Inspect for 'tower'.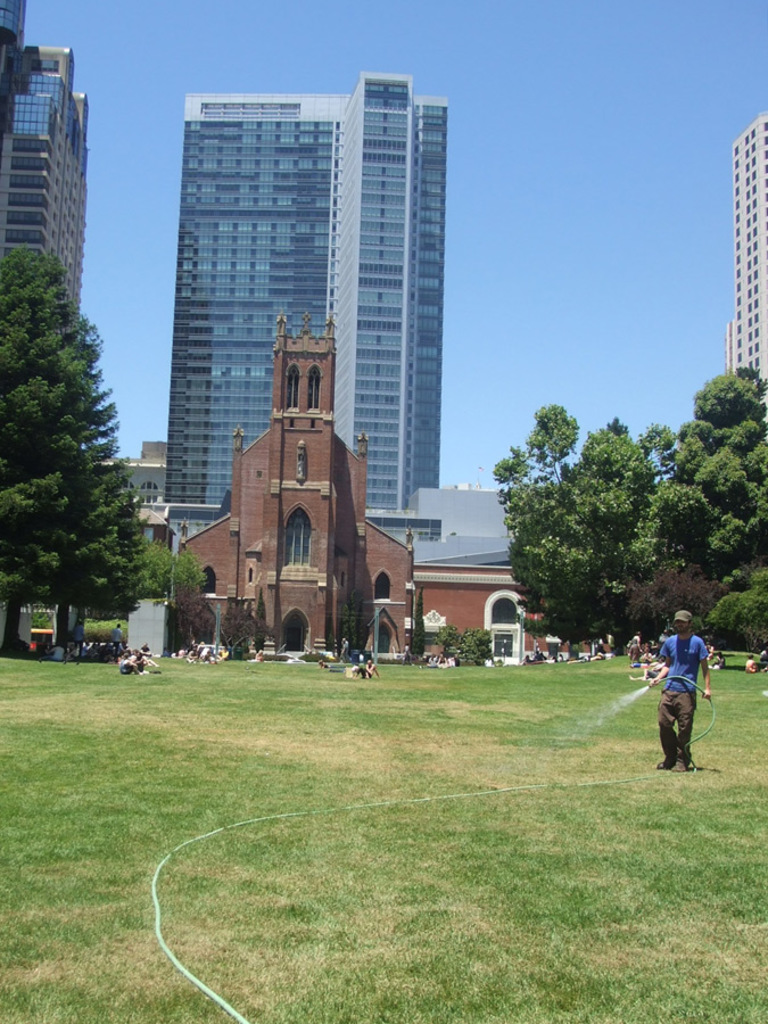
Inspection: {"x1": 152, "y1": 75, "x2": 449, "y2": 569}.
